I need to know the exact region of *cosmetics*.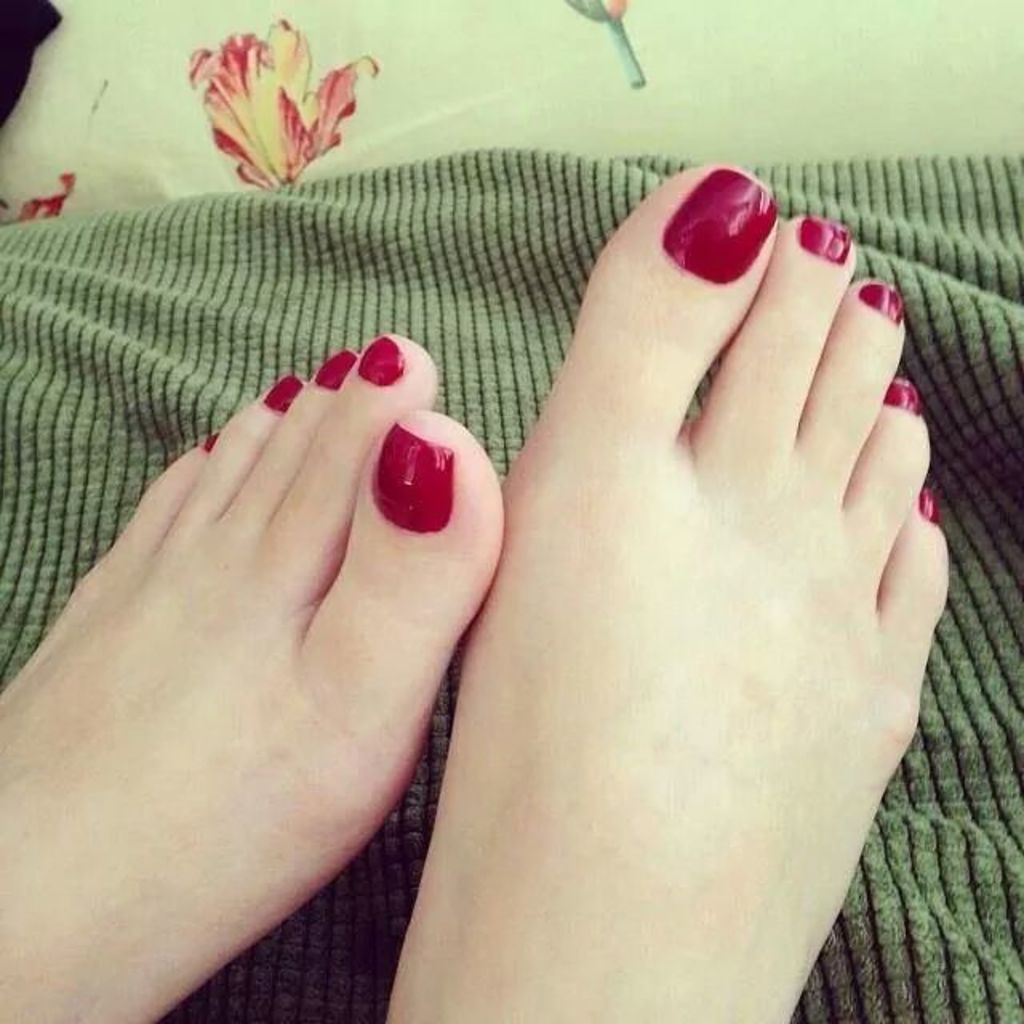
Region: crop(878, 381, 922, 419).
